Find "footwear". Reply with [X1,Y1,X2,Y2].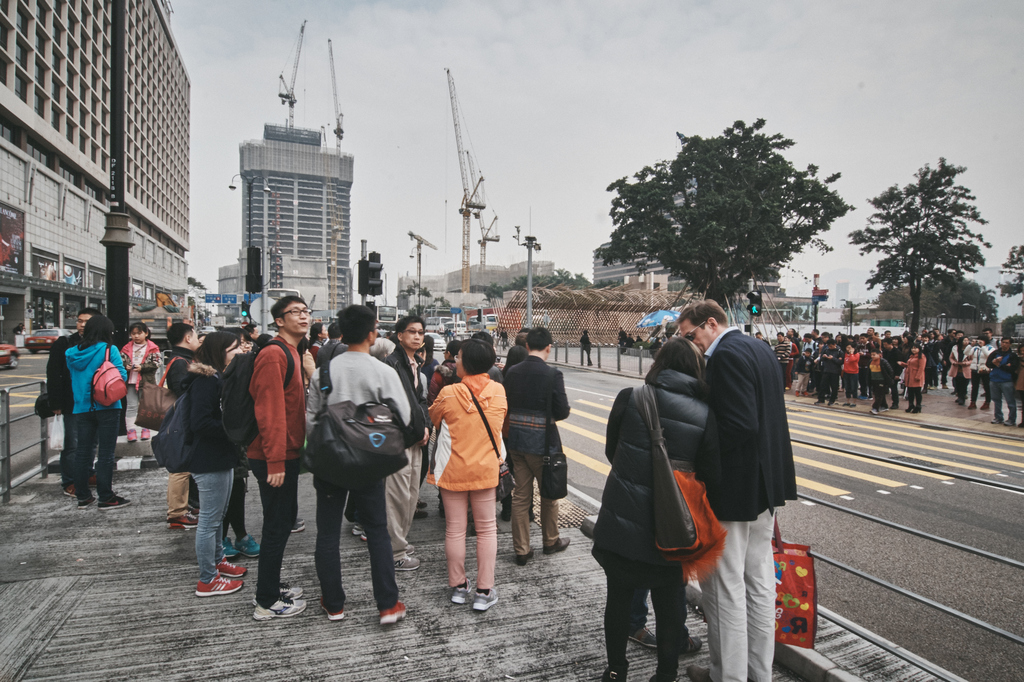
[77,496,96,510].
